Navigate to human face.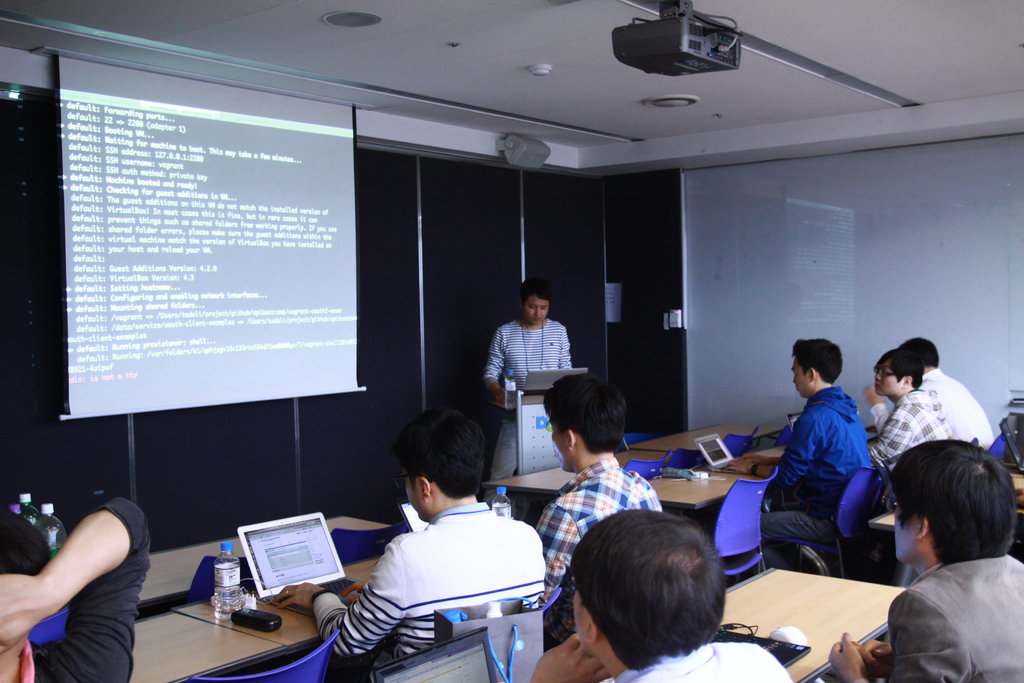
Navigation target: detection(572, 592, 598, 642).
